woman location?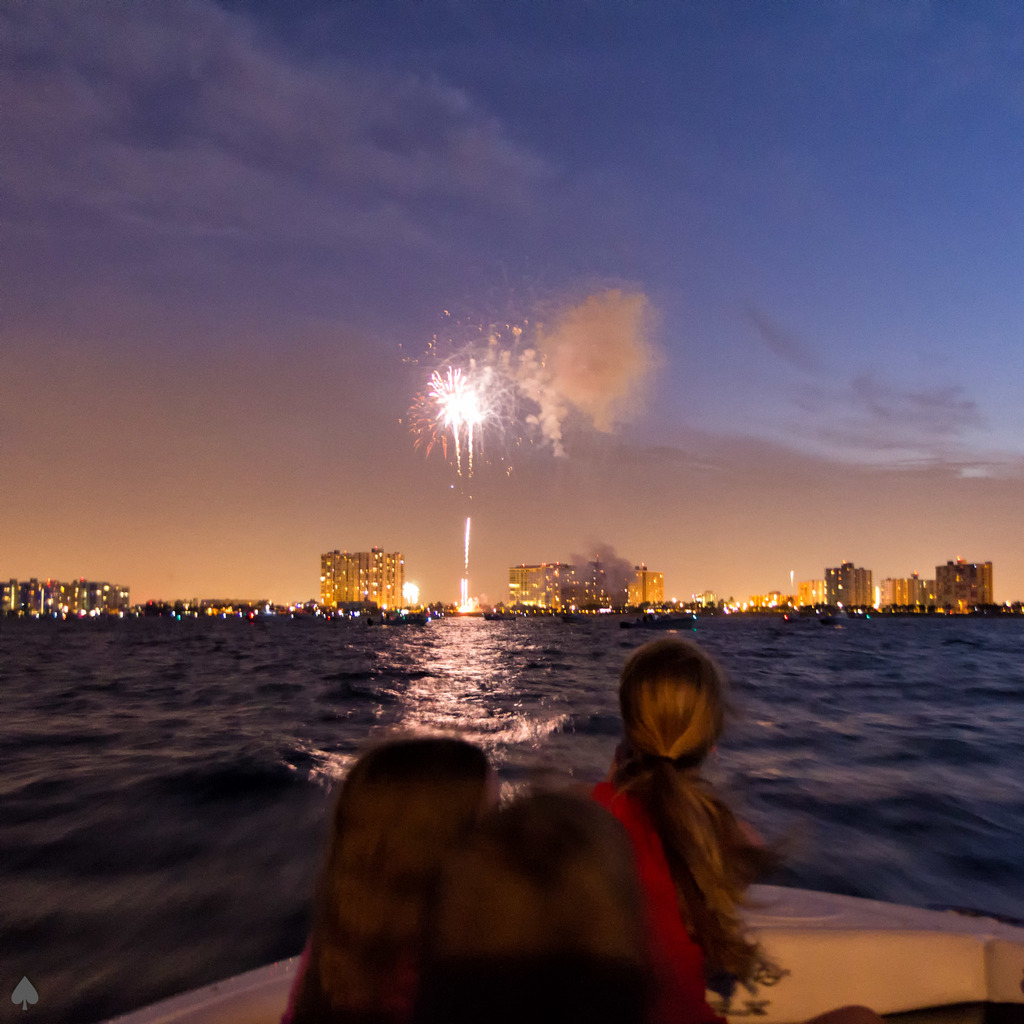
select_region(579, 631, 792, 1023)
